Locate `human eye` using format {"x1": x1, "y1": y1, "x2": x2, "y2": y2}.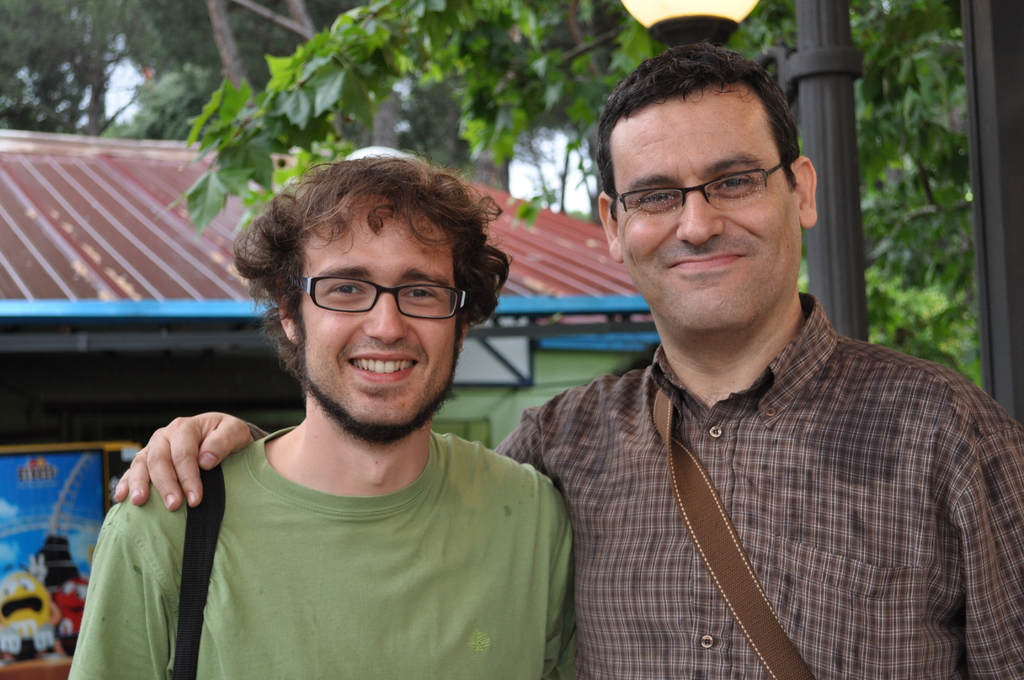
{"x1": 634, "y1": 182, "x2": 680, "y2": 213}.
